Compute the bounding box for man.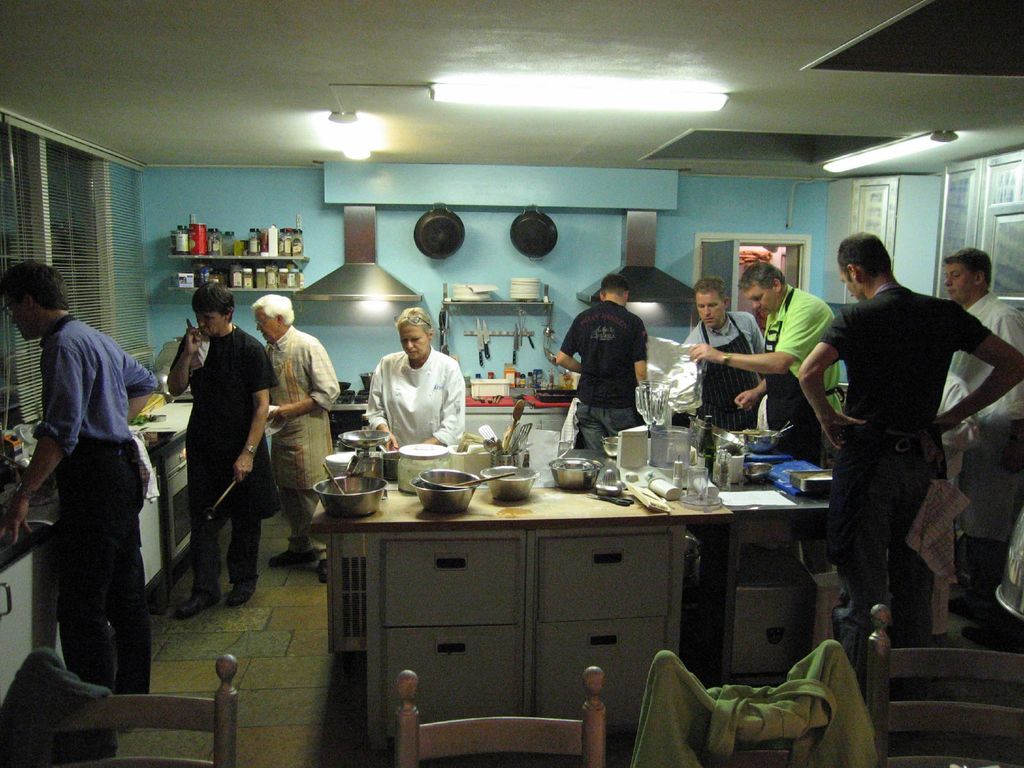
<box>675,269,773,448</box>.
